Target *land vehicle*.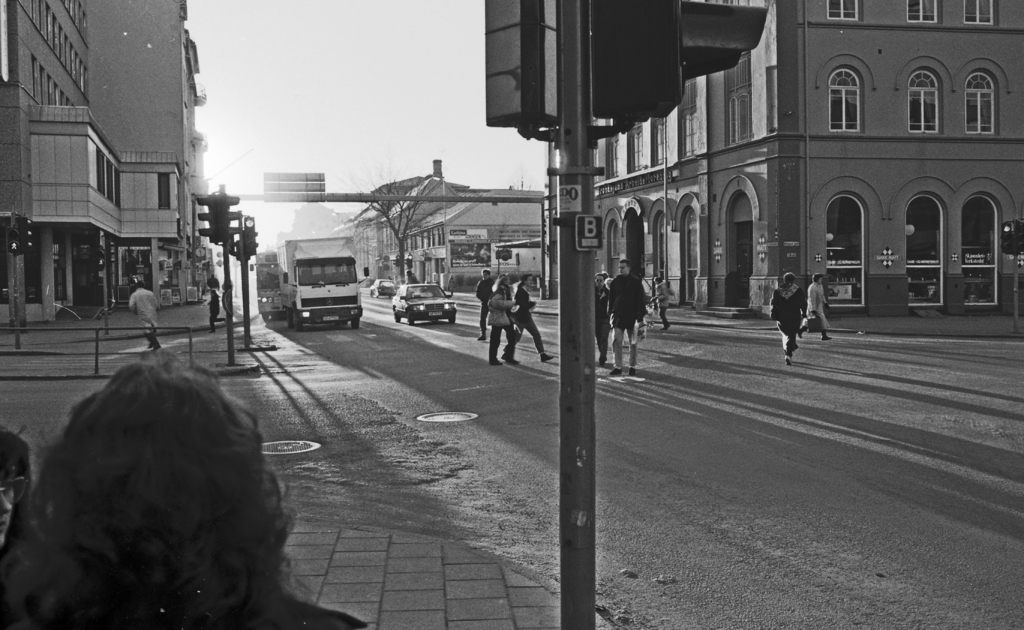
Target region: [left=252, top=249, right=284, bottom=318].
